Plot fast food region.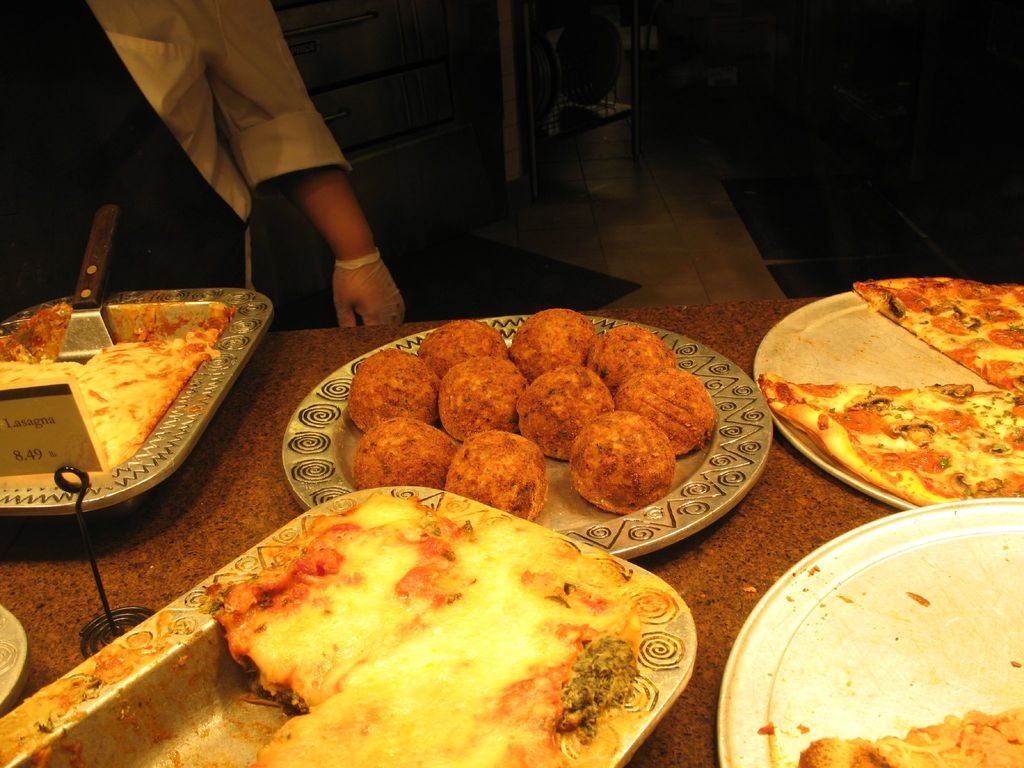
Plotted at (left=0, top=298, right=230, bottom=476).
